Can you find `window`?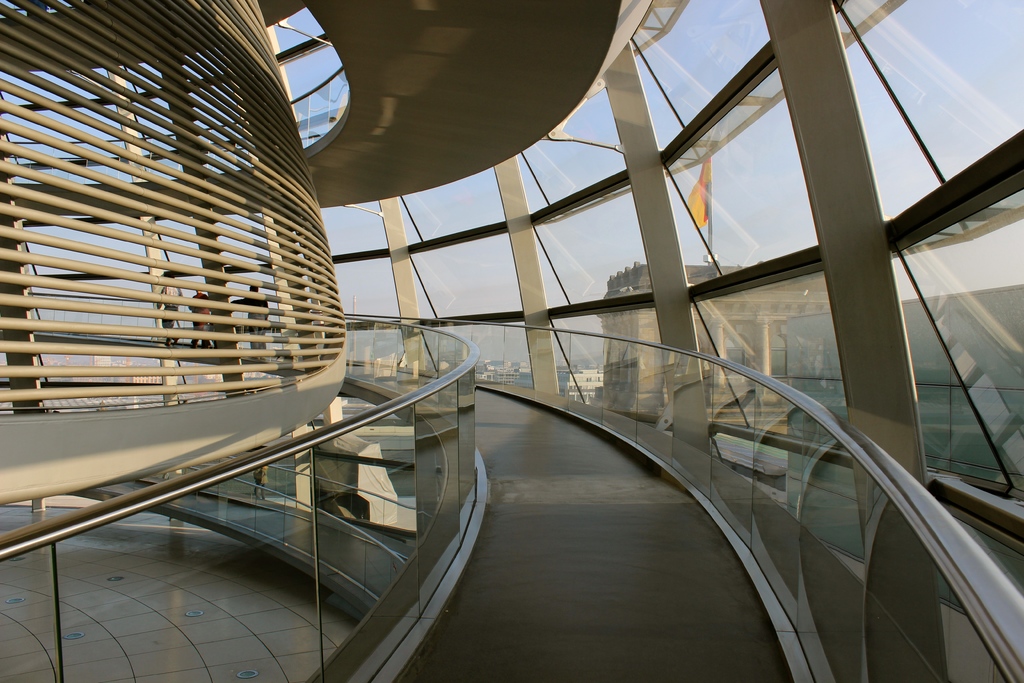
Yes, bounding box: 762,321,825,377.
